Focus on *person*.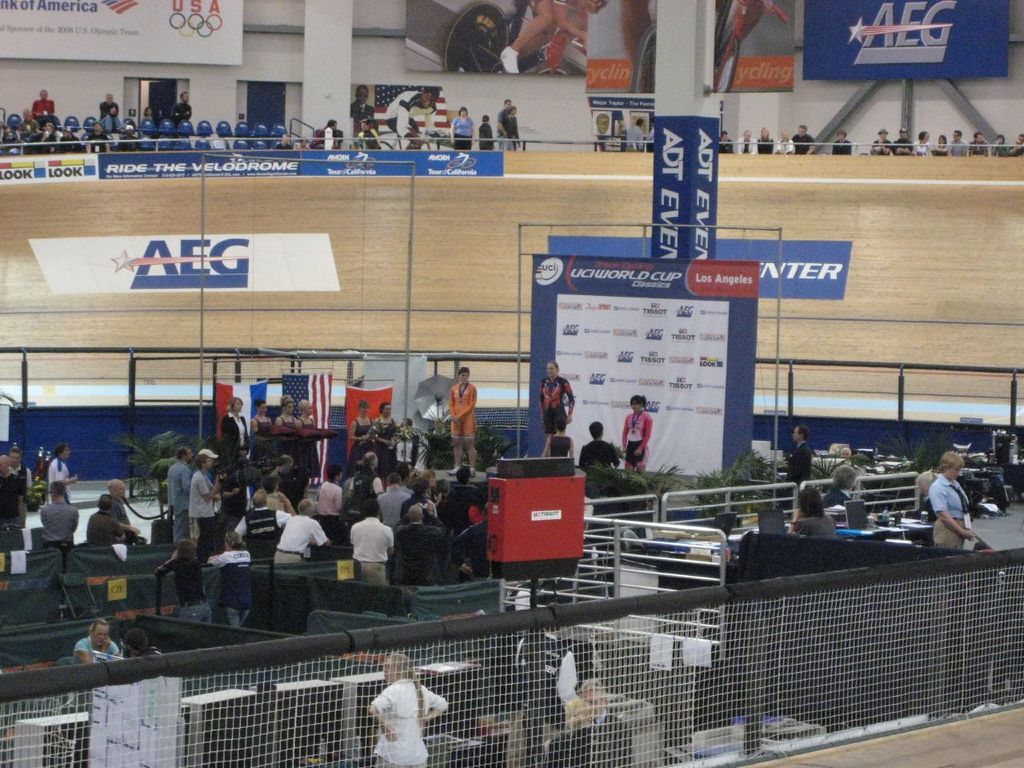
Focused at (234,490,280,554).
